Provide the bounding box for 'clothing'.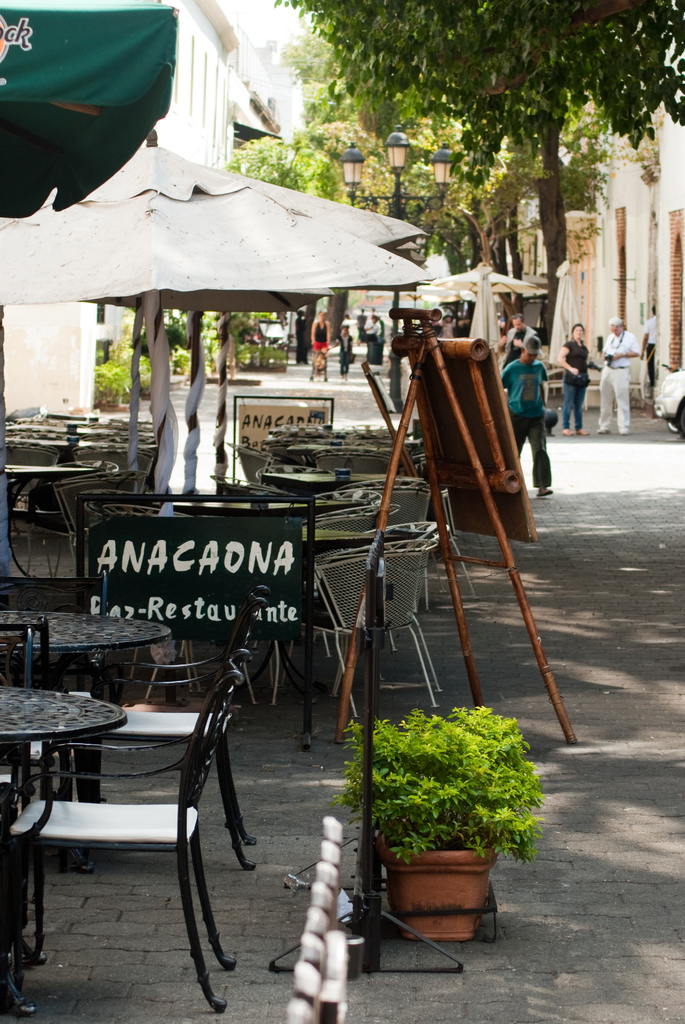
left=503, top=321, right=538, bottom=360.
